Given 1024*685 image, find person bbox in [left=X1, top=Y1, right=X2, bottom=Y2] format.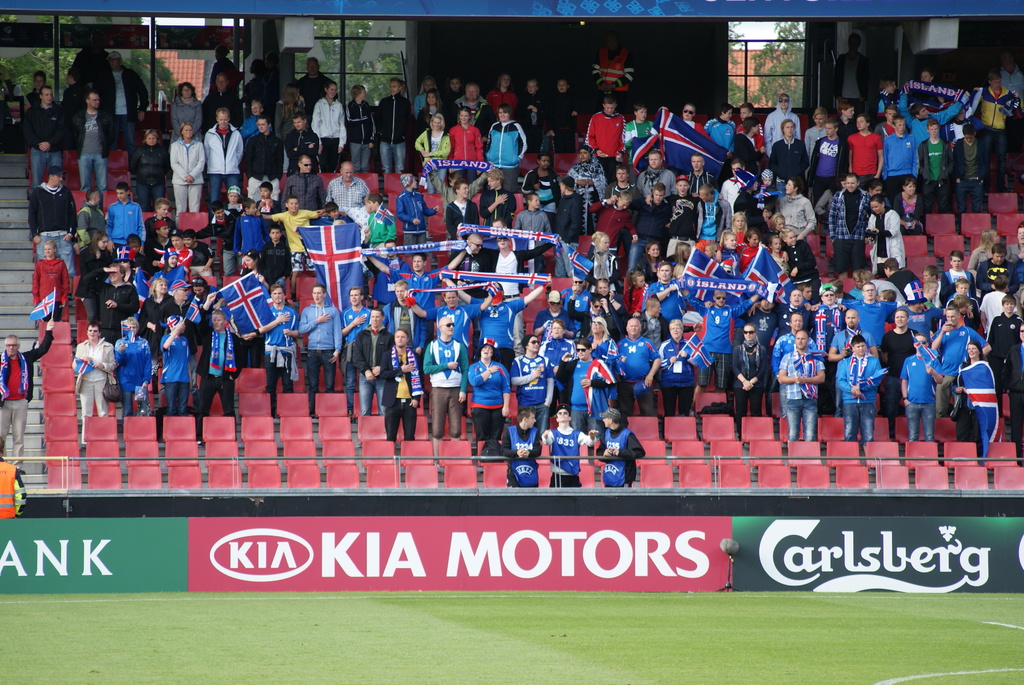
[left=729, top=317, right=770, bottom=435].
